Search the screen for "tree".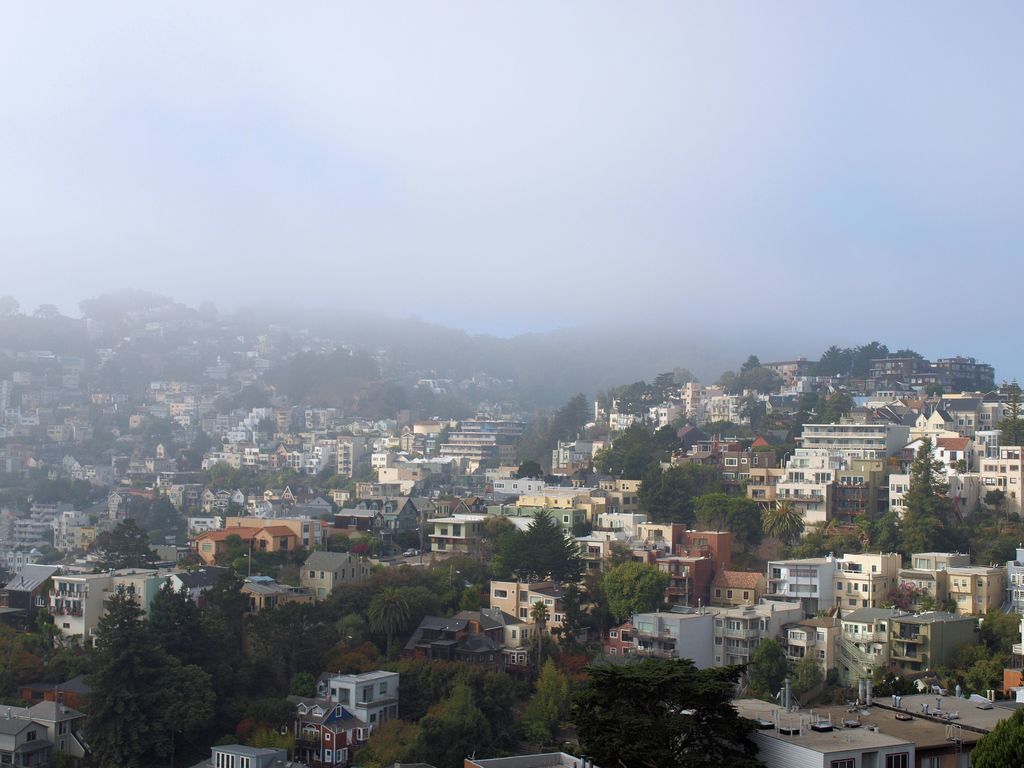
Found at Rect(886, 584, 936, 612).
